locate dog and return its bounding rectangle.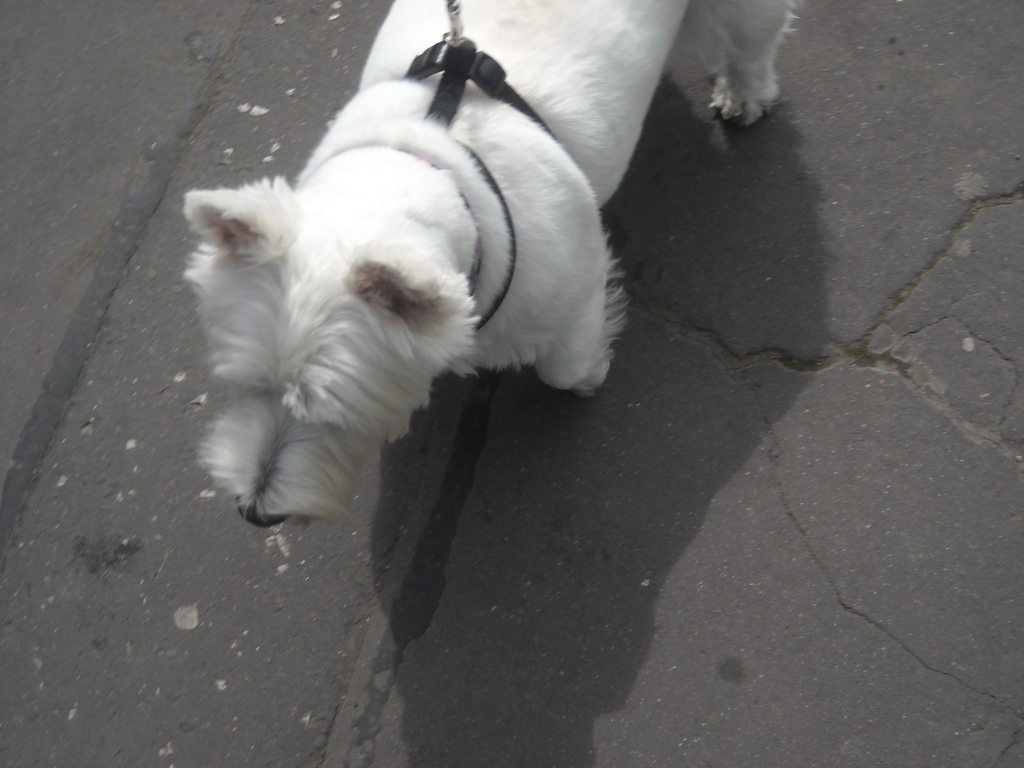
x1=181 y1=0 x2=797 y2=540.
